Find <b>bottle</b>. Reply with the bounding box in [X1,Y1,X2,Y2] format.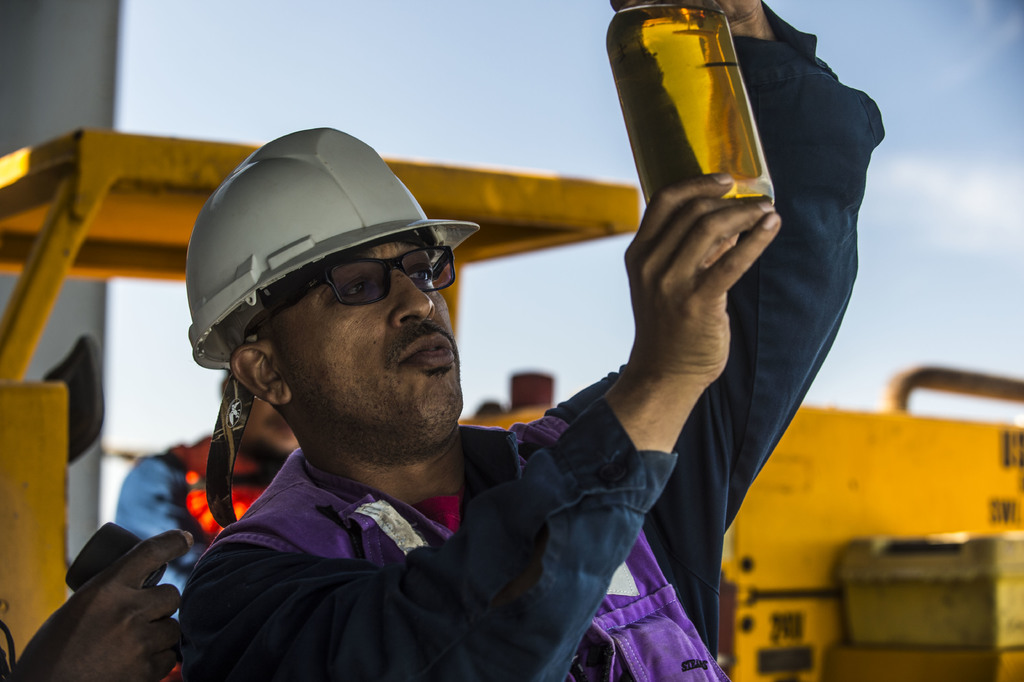
[598,0,783,212].
